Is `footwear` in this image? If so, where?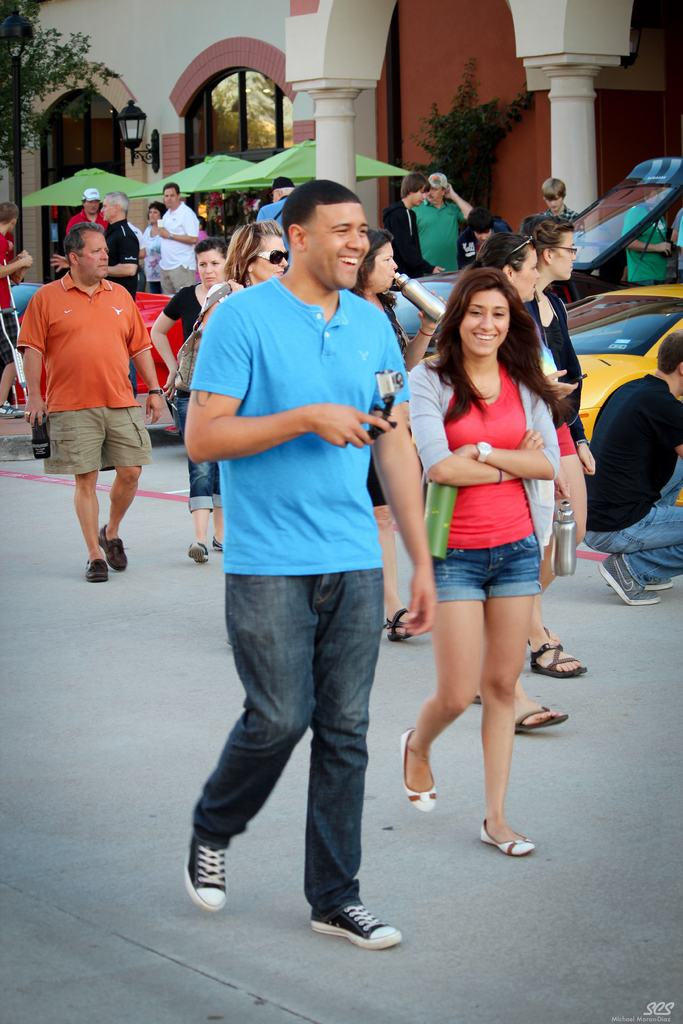
Yes, at l=403, t=729, r=440, b=813.
